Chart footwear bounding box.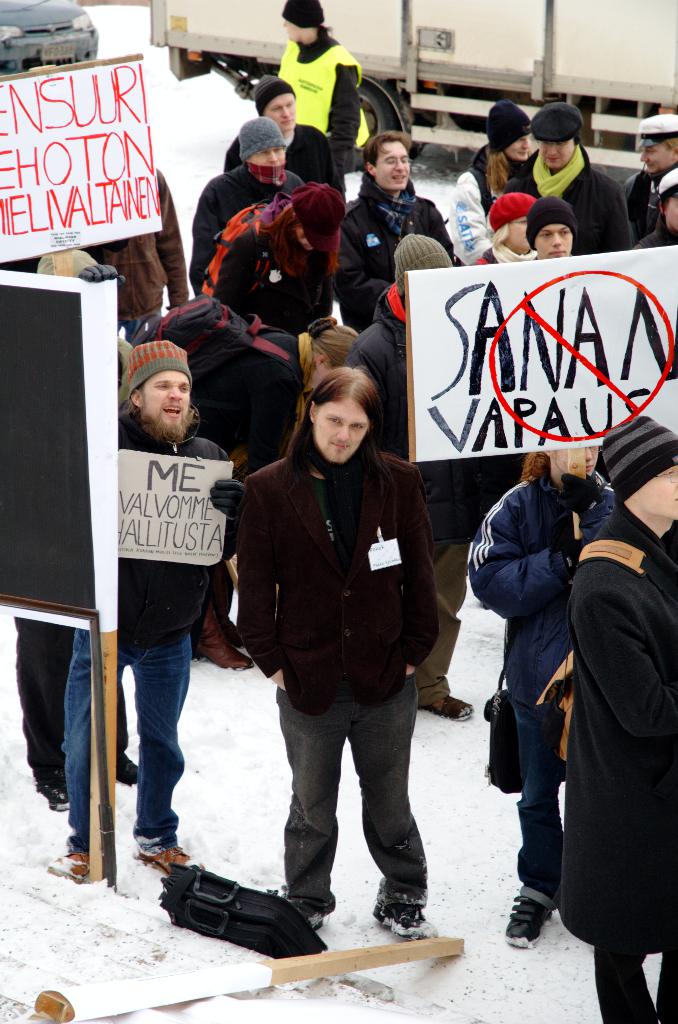
Charted: (135,838,209,872).
